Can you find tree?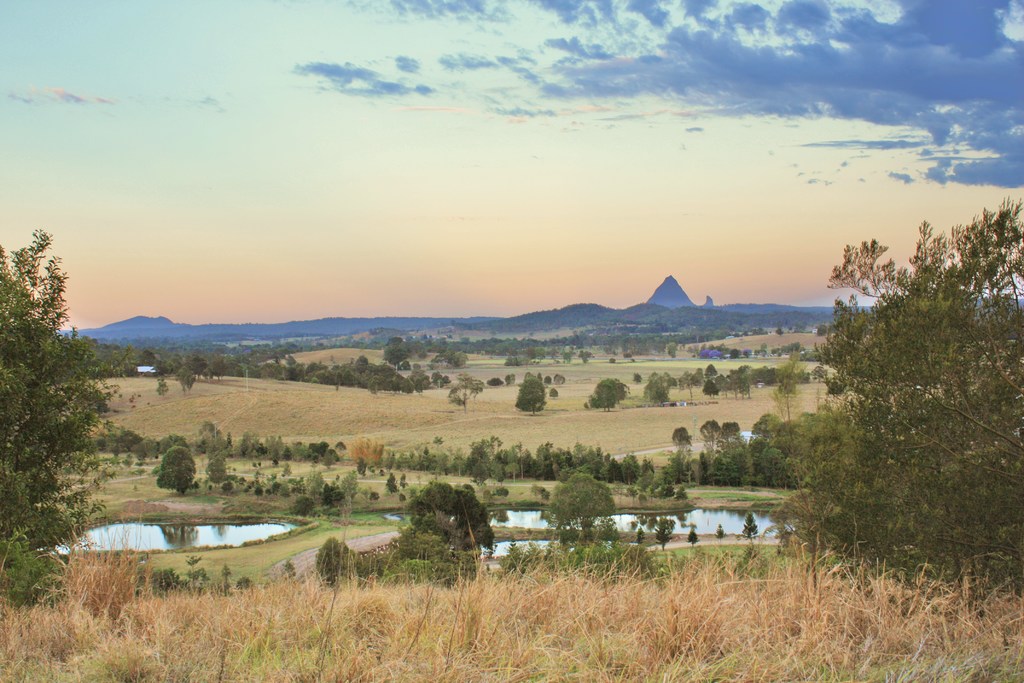
Yes, bounding box: (156,445,196,497).
